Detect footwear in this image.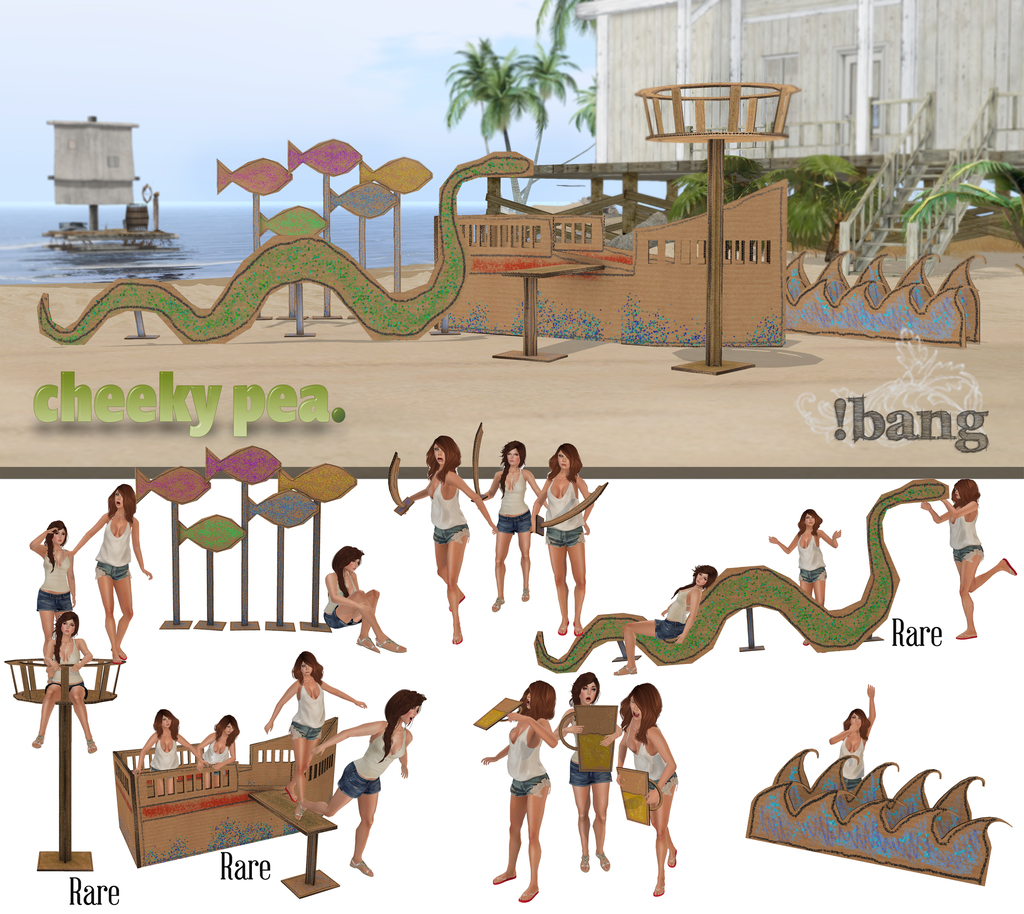
Detection: [x1=353, y1=637, x2=381, y2=652].
